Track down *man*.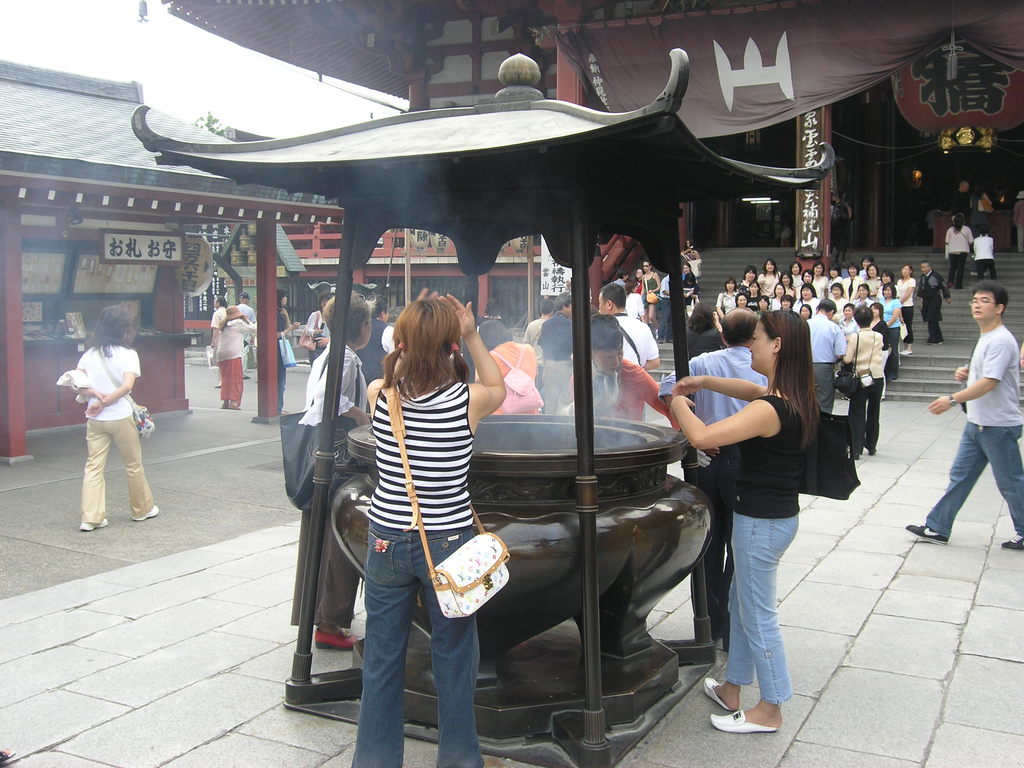
Tracked to x1=237 y1=293 x2=255 y2=378.
